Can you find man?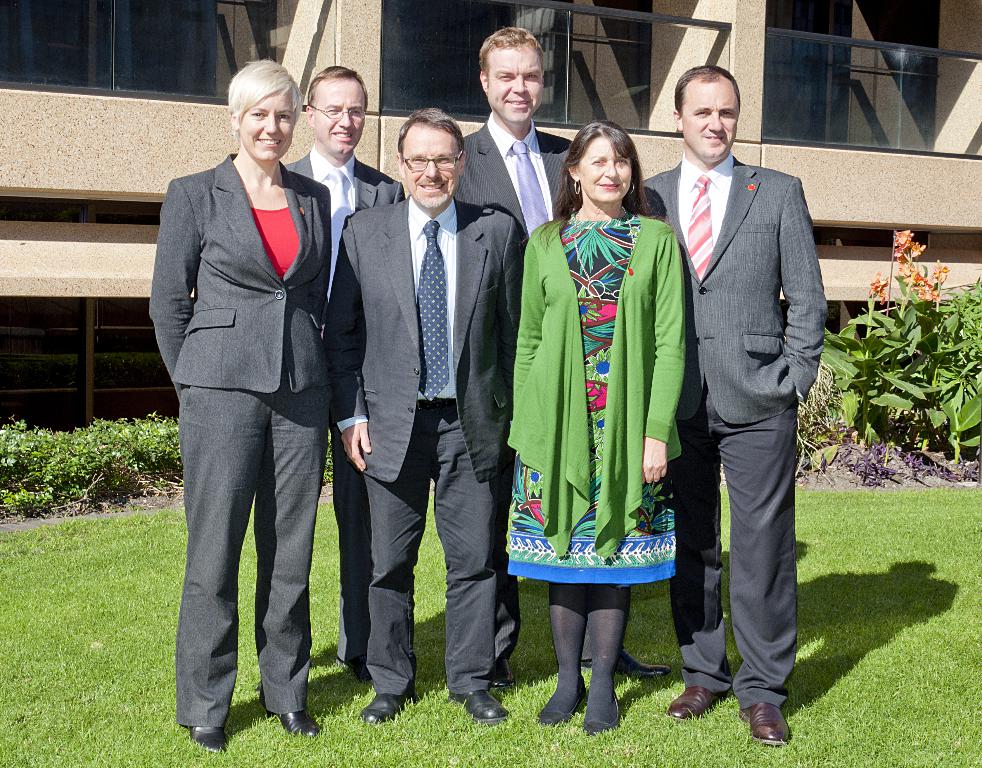
Yes, bounding box: box(280, 60, 404, 685).
